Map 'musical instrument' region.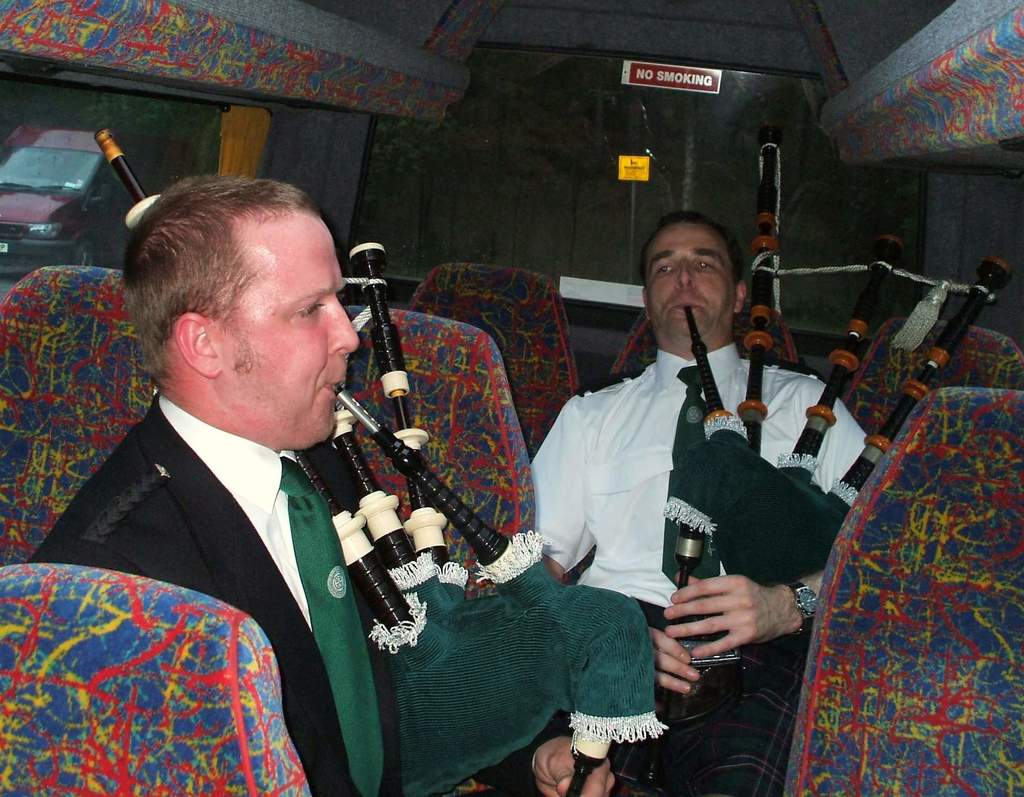
Mapped to {"x1": 97, "y1": 125, "x2": 644, "y2": 789}.
